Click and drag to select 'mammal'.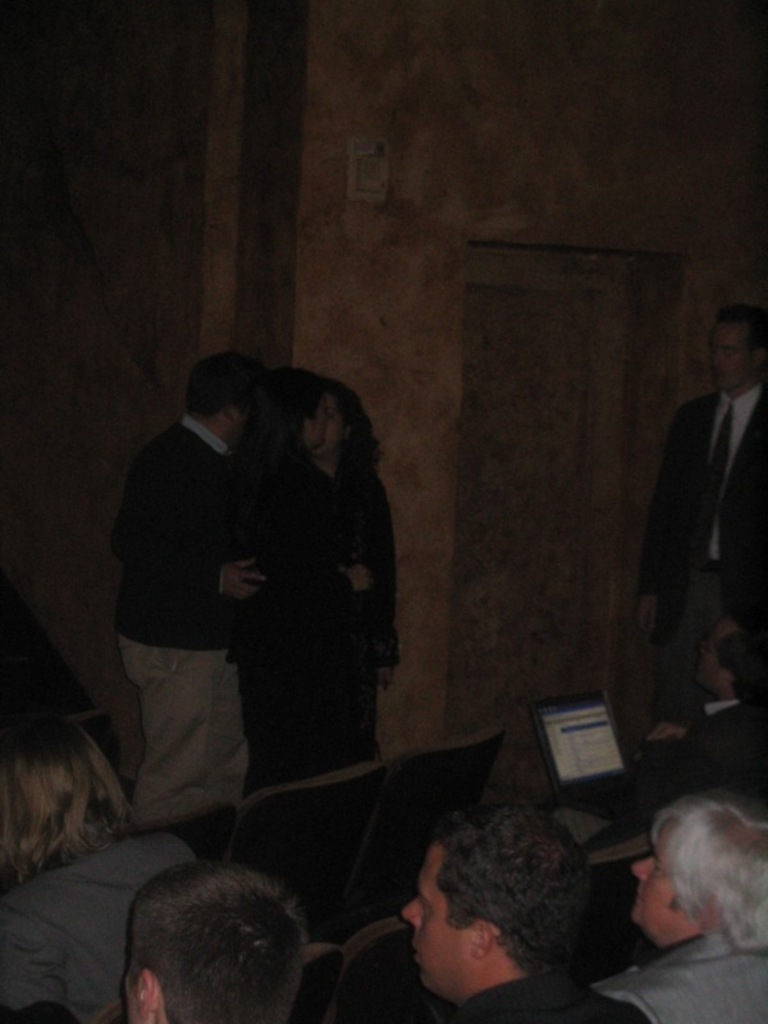
Selection: [338, 805, 659, 1023].
